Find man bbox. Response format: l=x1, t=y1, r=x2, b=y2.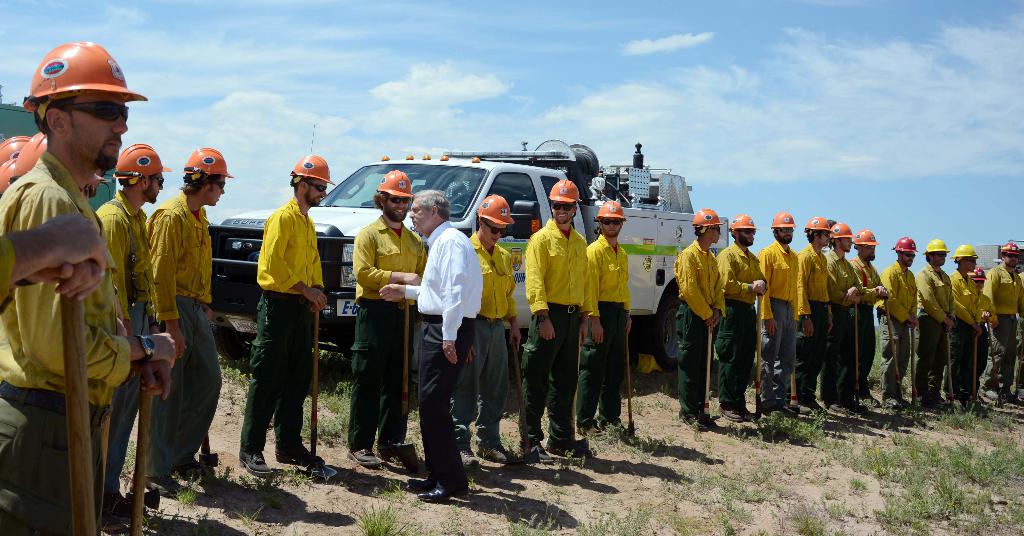
l=989, t=242, r=1023, b=401.
